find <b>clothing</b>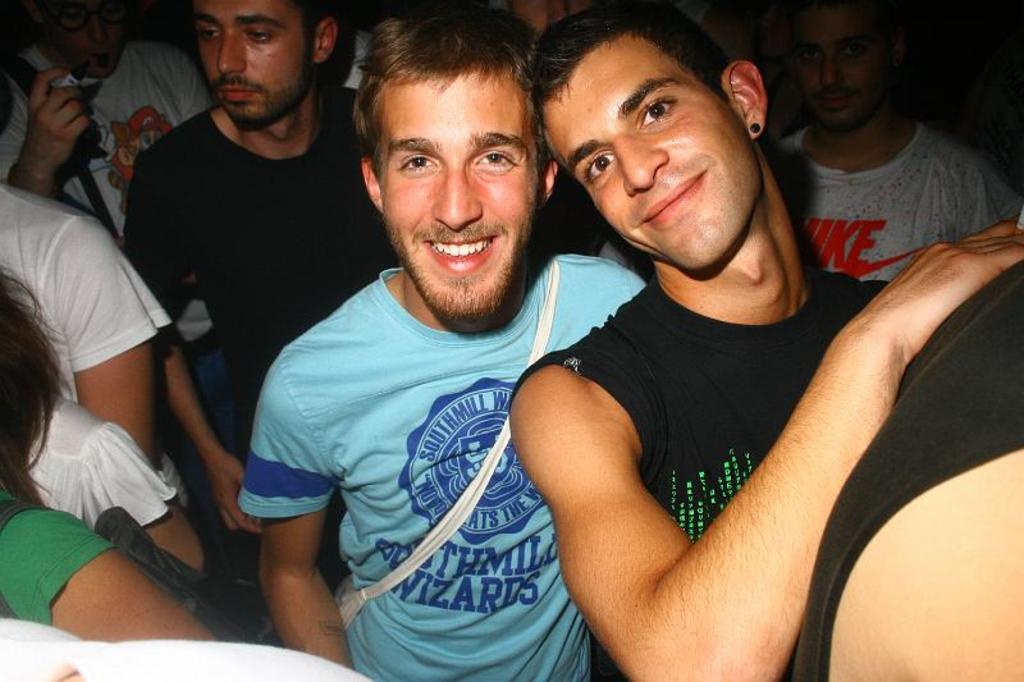
{"left": 124, "top": 106, "right": 380, "bottom": 646}
